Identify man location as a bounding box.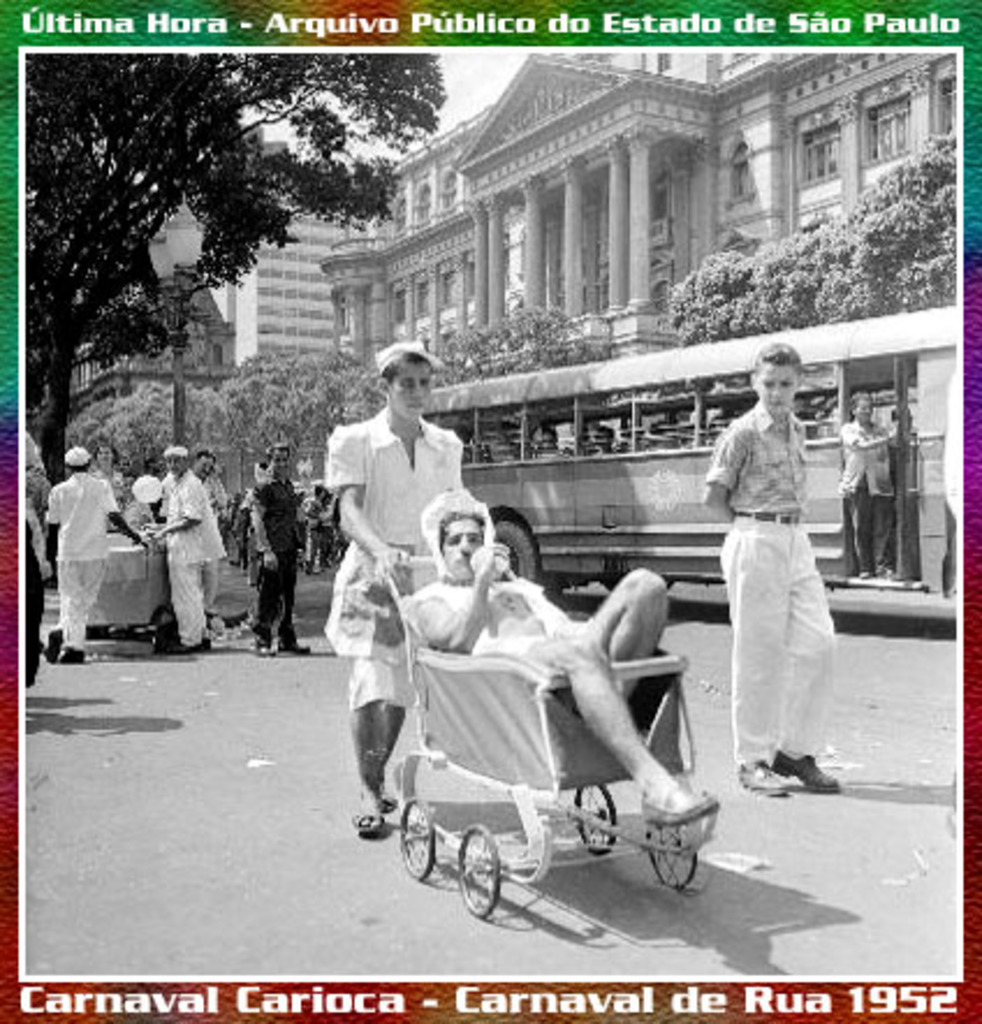
<bbox>829, 371, 903, 579</bbox>.
